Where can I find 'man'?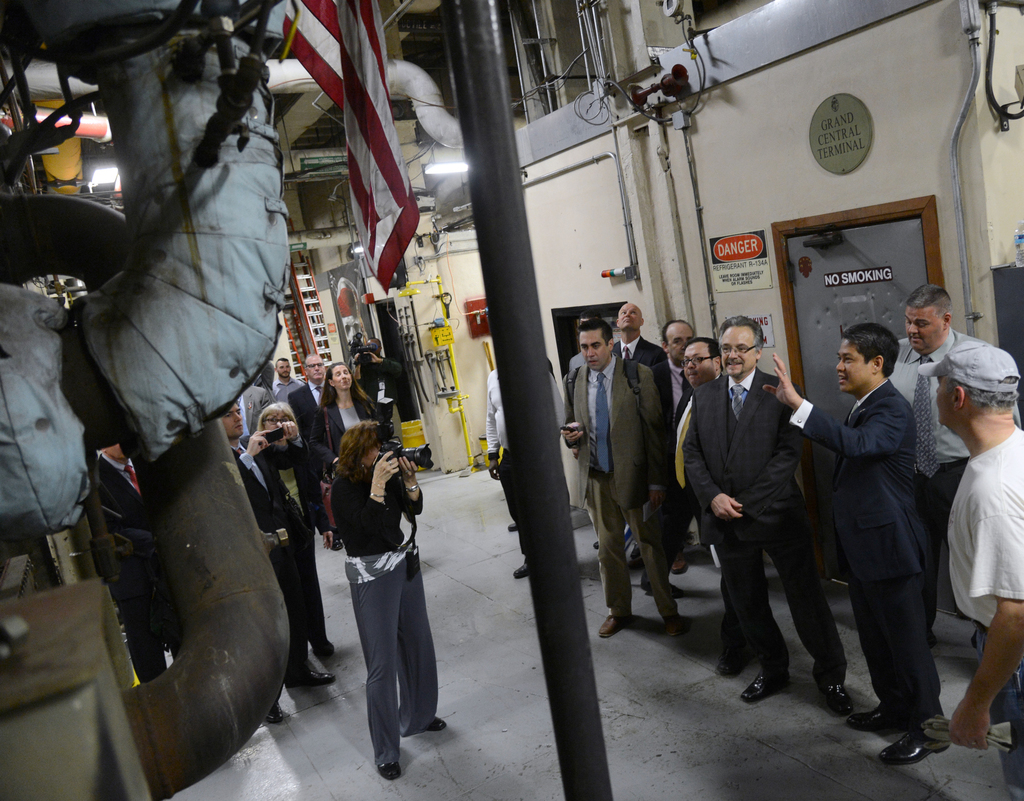
You can find it at 274:357:308:396.
